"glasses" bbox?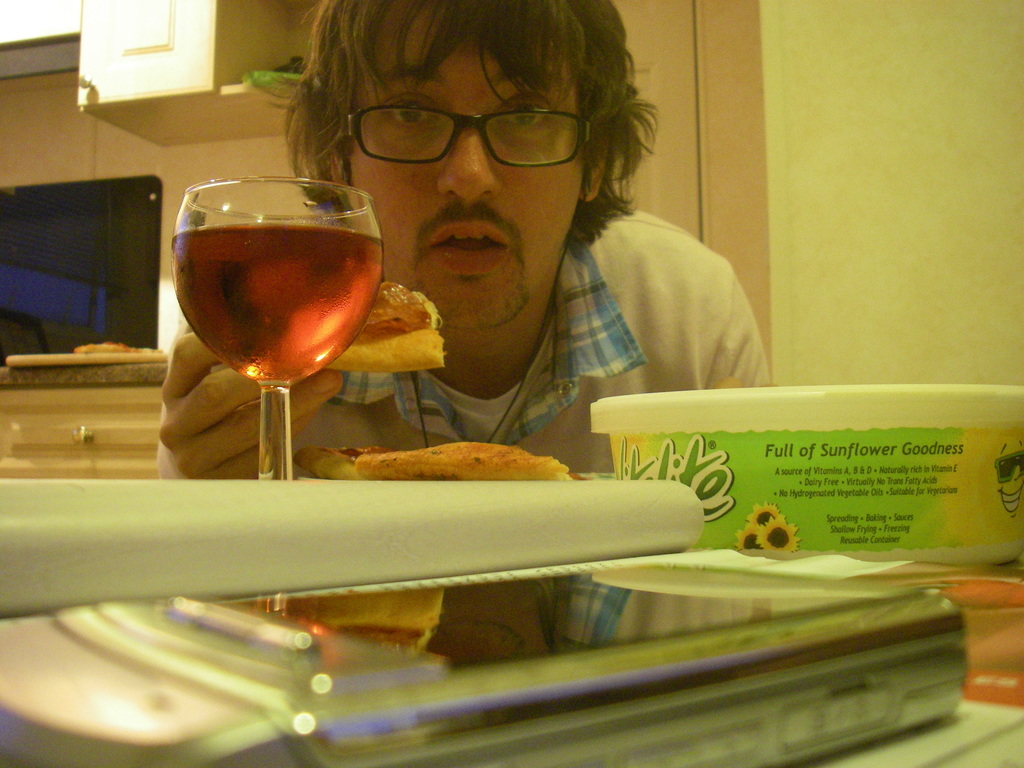
313:92:610:159
